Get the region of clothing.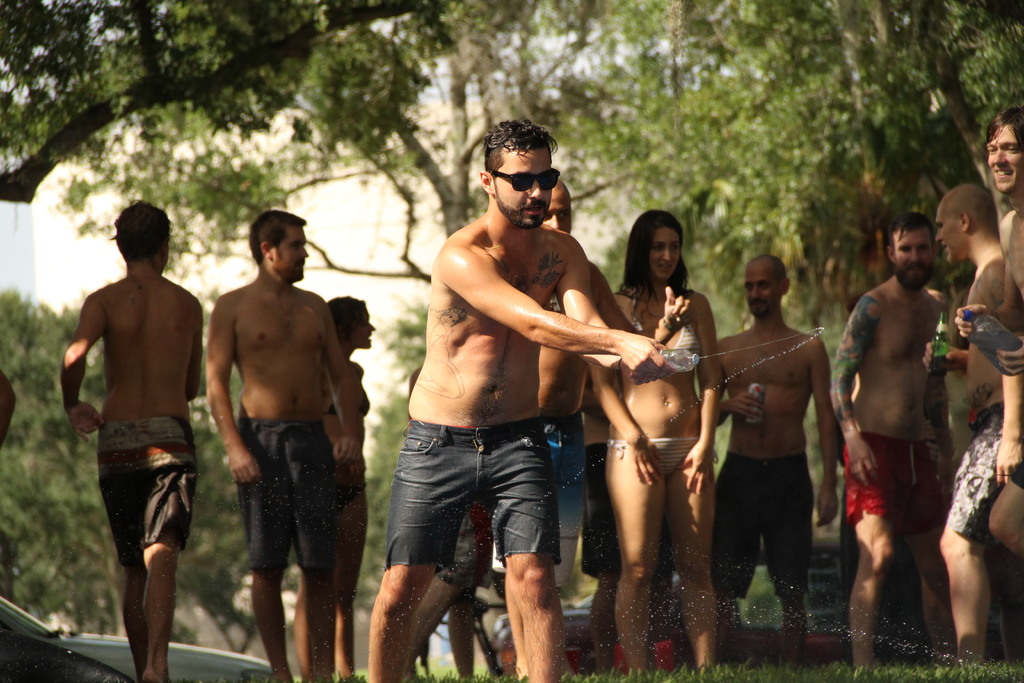
bbox(842, 429, 954, 525).
